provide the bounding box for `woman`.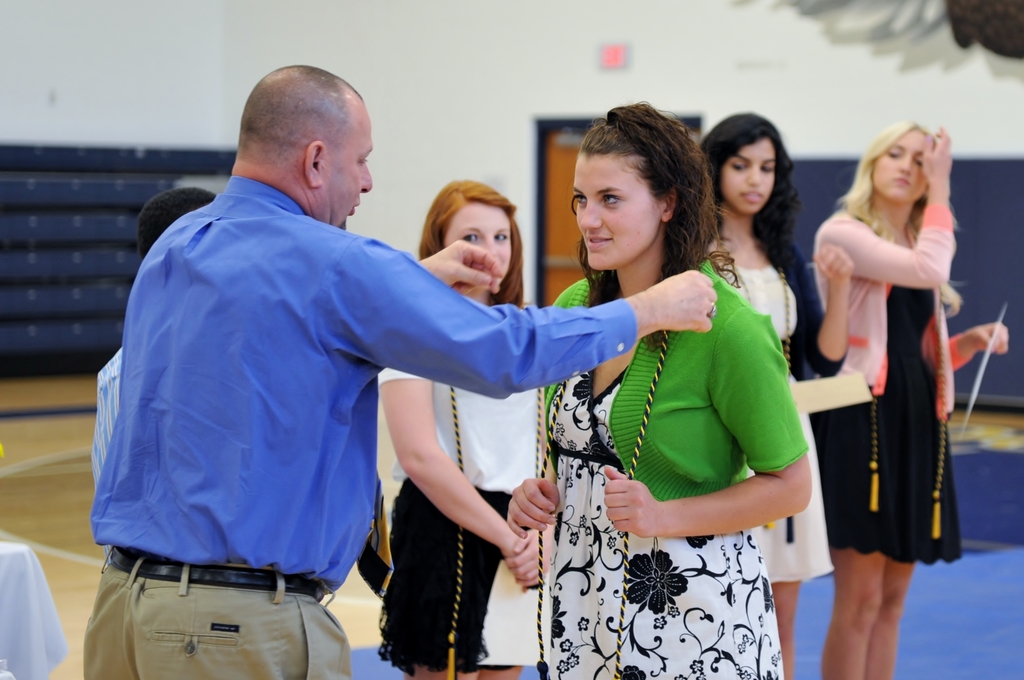
x1=477 y1=102 x2=814 y2=679.
